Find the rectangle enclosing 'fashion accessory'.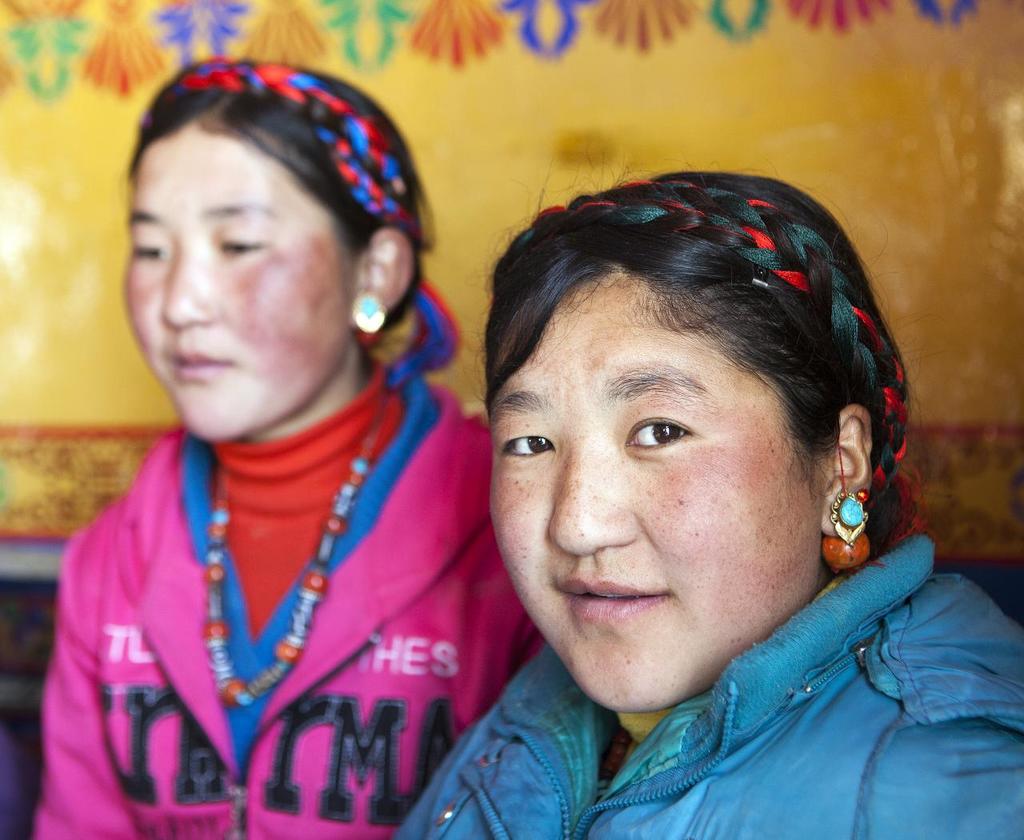
BBox(821, 486, 876, 574).
